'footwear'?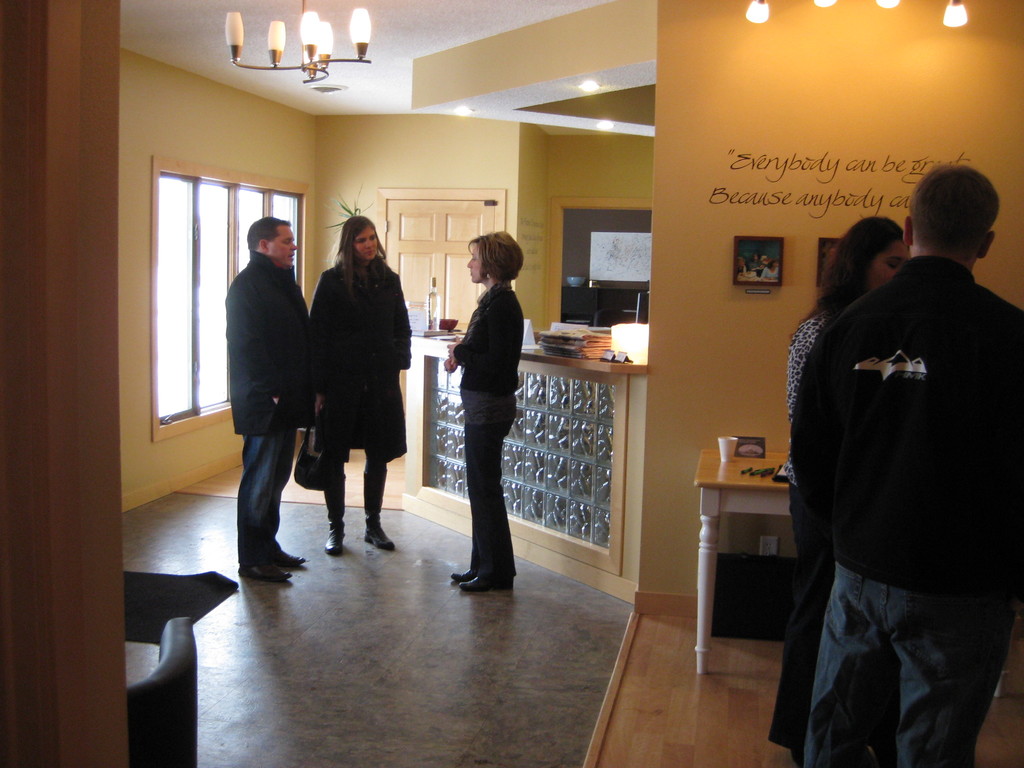
box=[460, 580, 511, 593]
